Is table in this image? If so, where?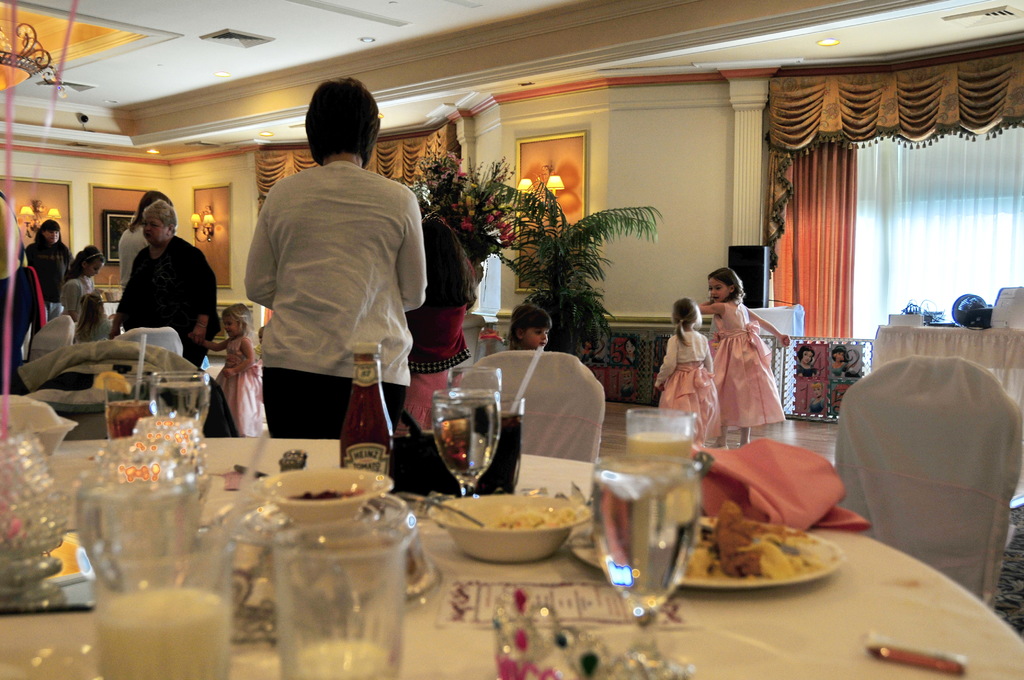
Yes, at 16/350/941/670.
